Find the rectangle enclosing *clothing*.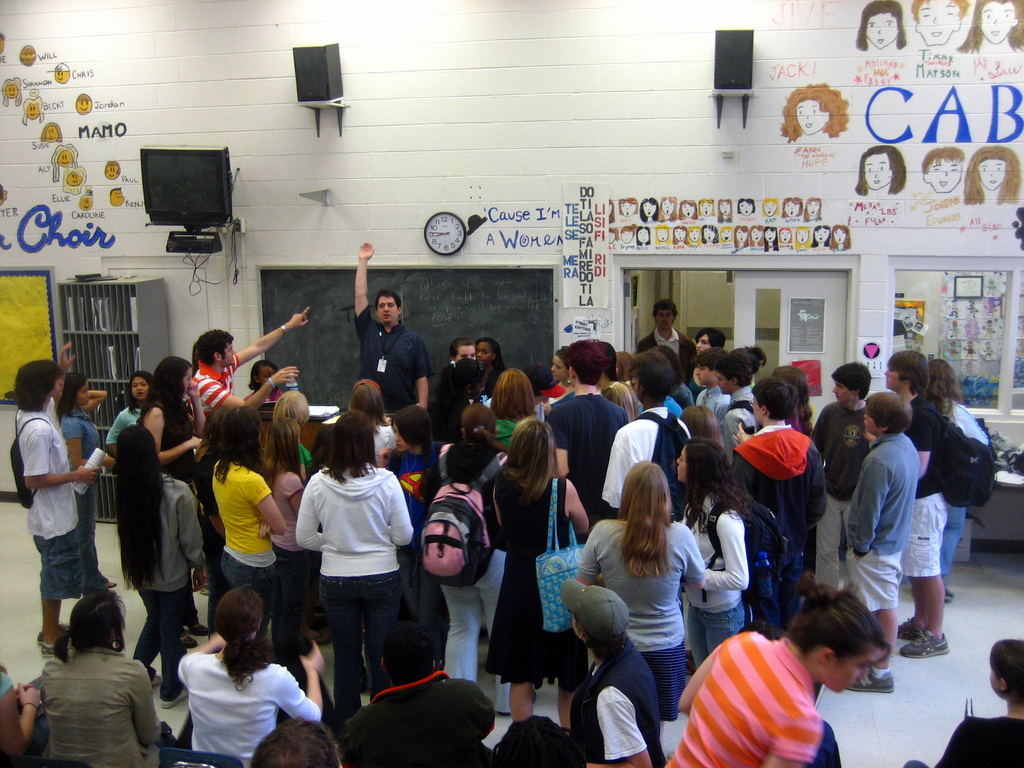
[722, 386, 759, 445].
